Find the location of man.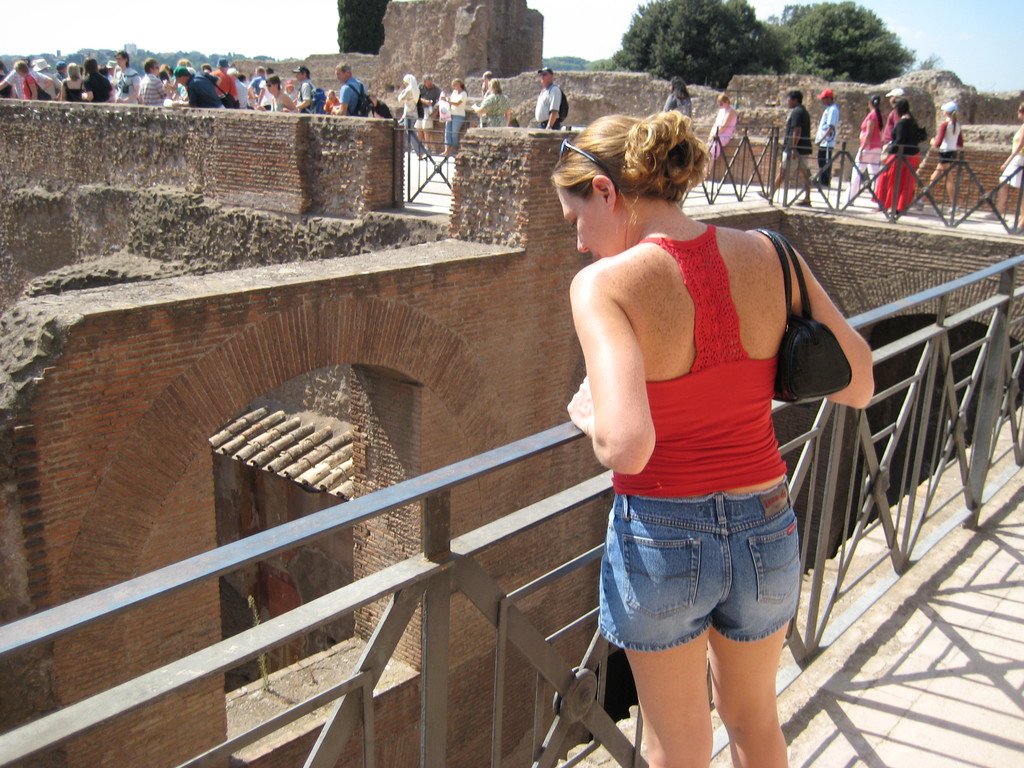
Location: <bbox>821, 86, 846, 185</bbox>.
